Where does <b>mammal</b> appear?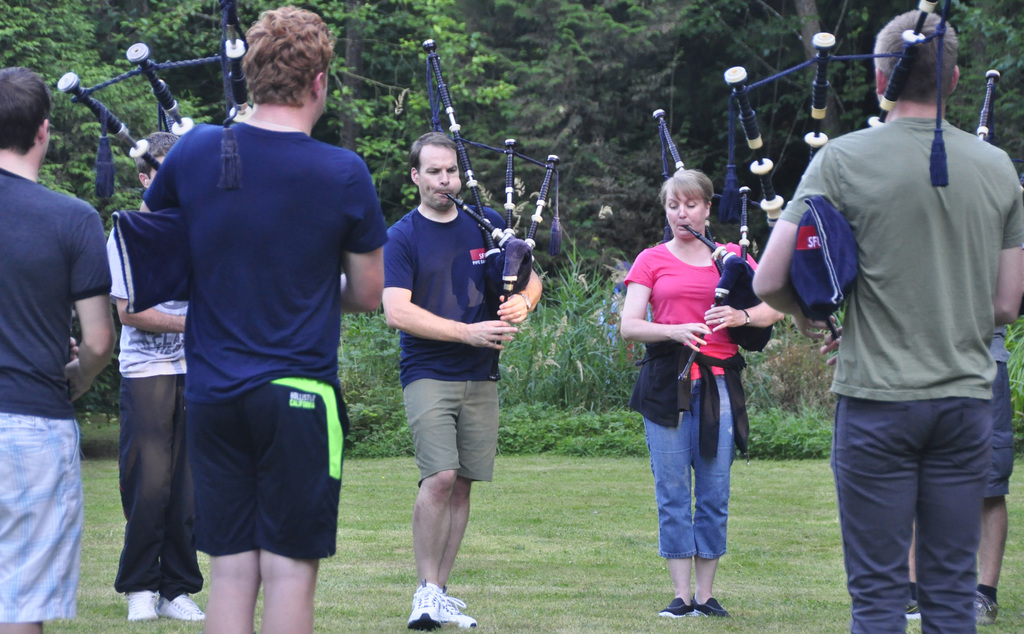
Appears at select_region(621, 170, 783, 624).
